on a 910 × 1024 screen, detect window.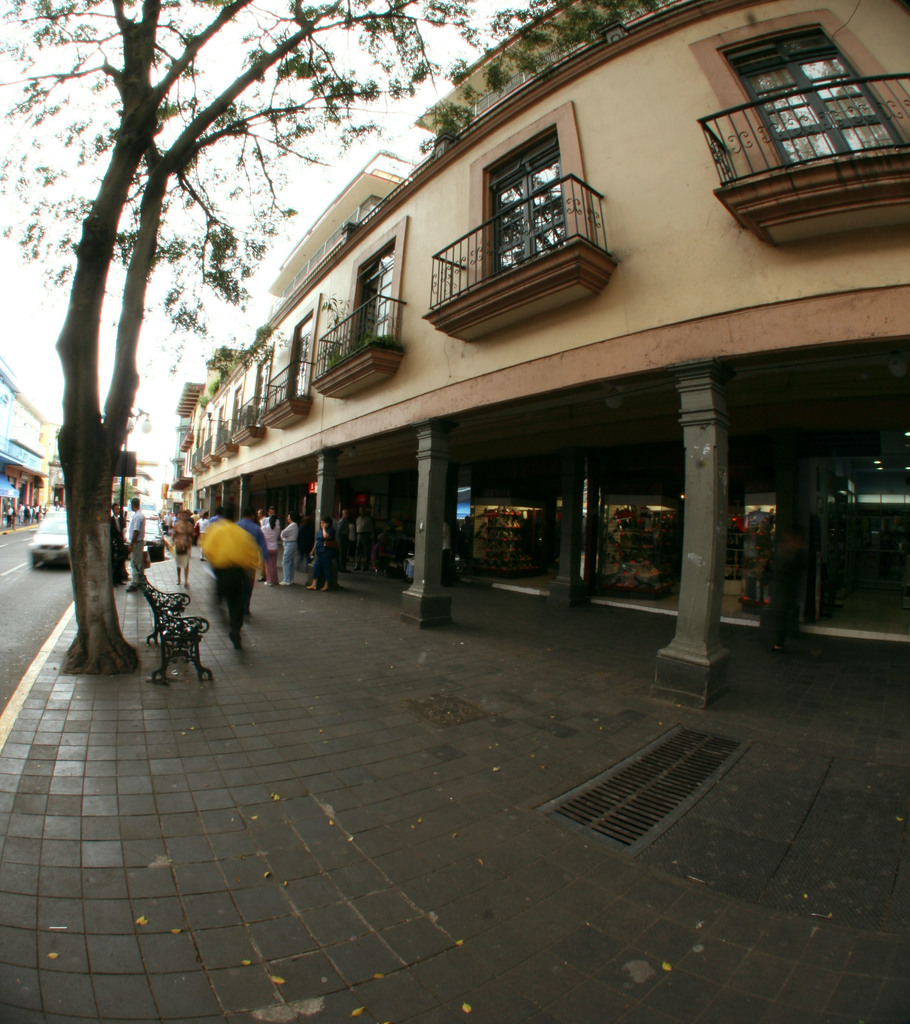
[x1=481, y1=125, x2=589, y2=288].
